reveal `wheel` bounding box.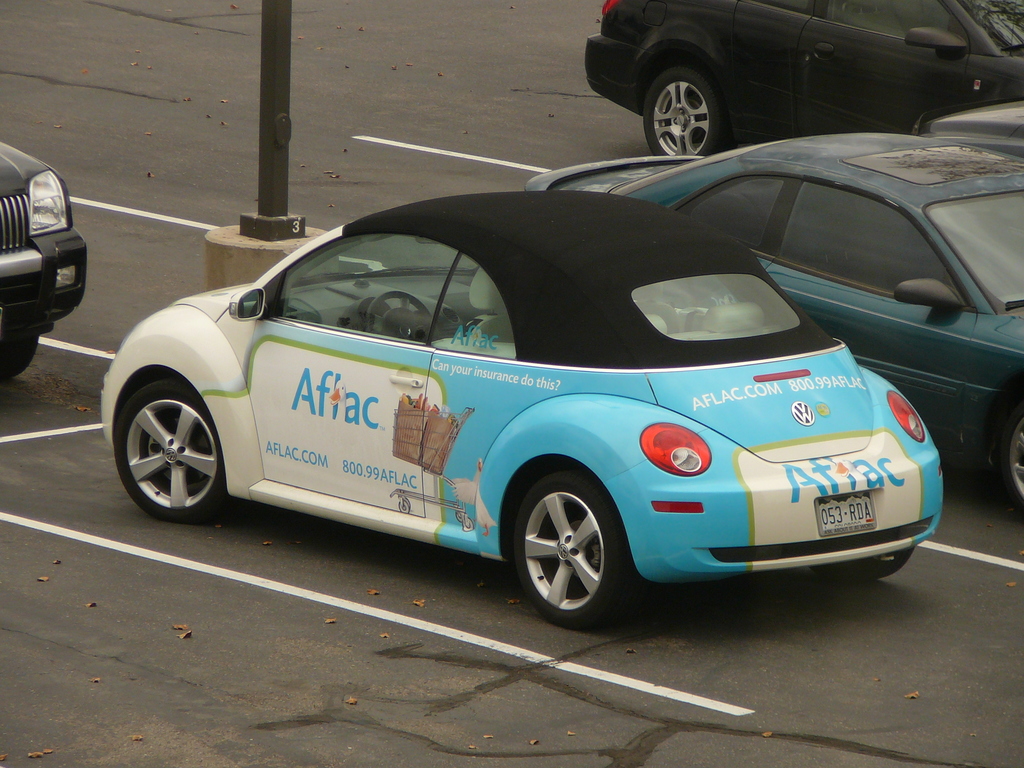
Revealed: {"x1": 116, "y1": 387, "x2": 227, "y2": 522}.
